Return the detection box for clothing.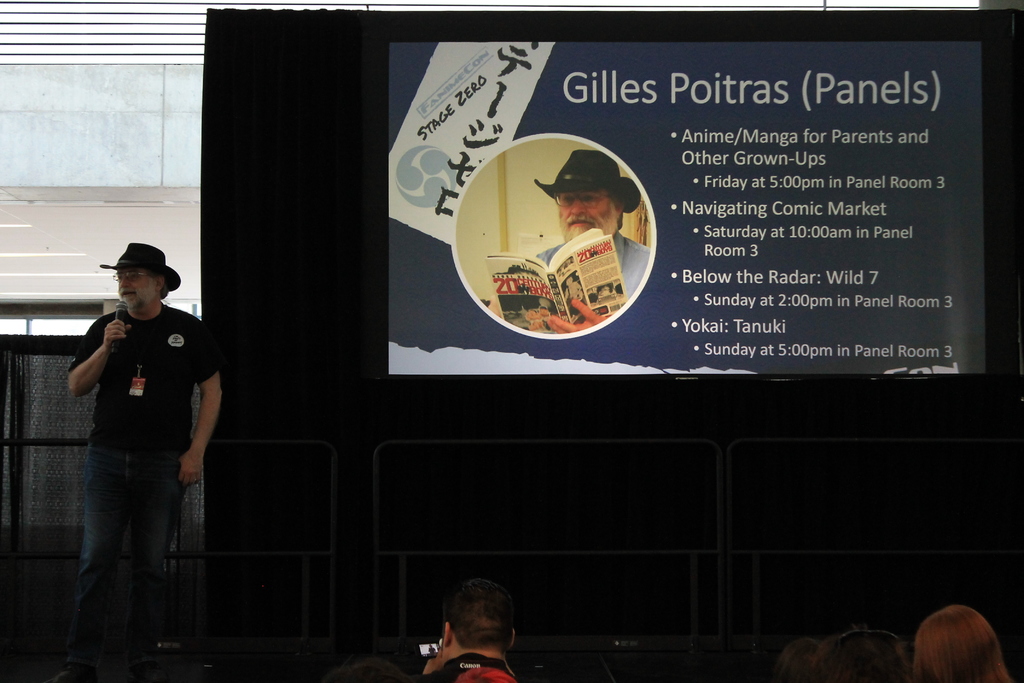
l=60, t=266, r=220, b=613.
